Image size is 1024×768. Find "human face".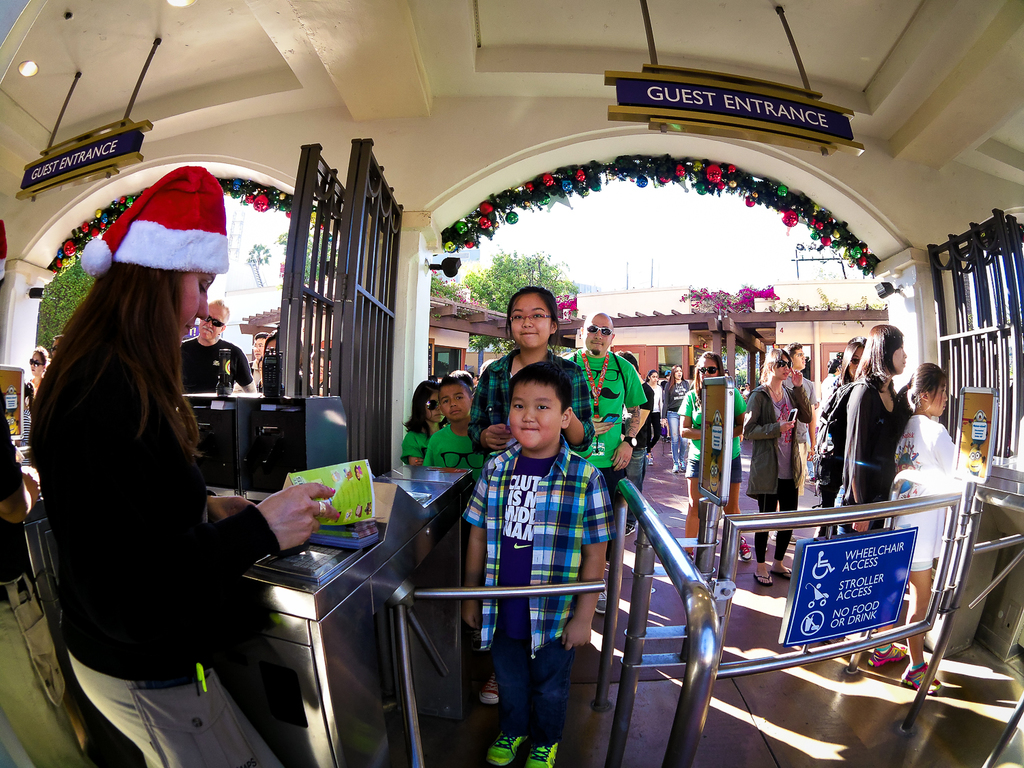
[left=685, top=354, right=724, bottom=392].
